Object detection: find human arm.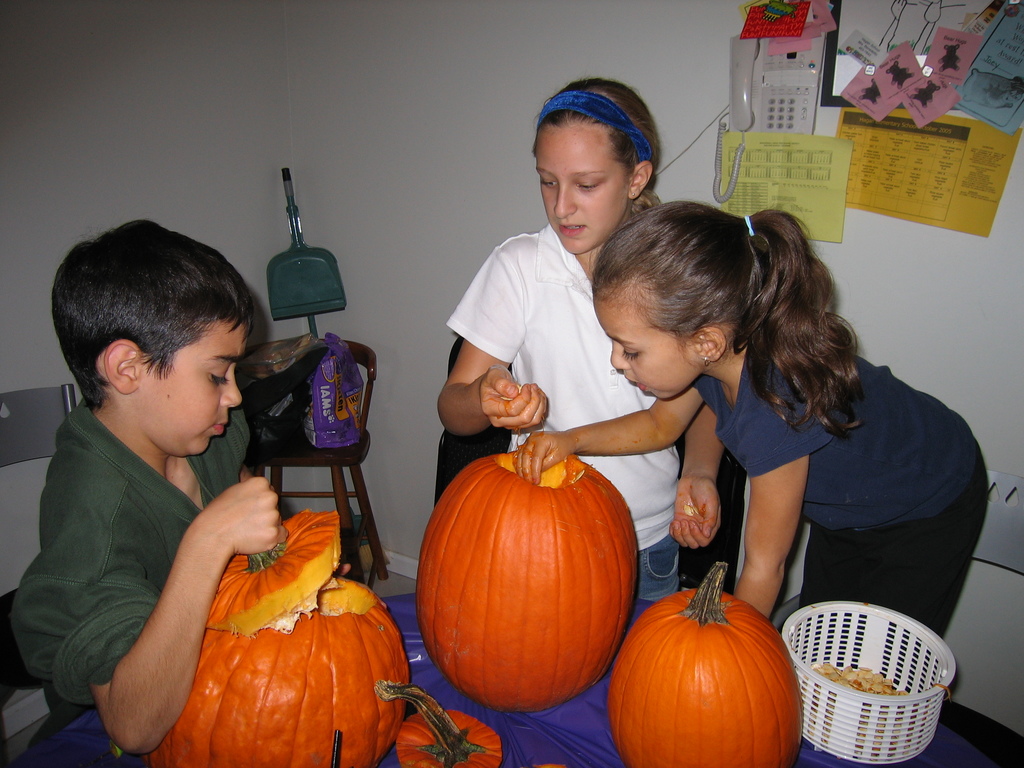
(x1=662, y1=404, x2=726, y2=554).
